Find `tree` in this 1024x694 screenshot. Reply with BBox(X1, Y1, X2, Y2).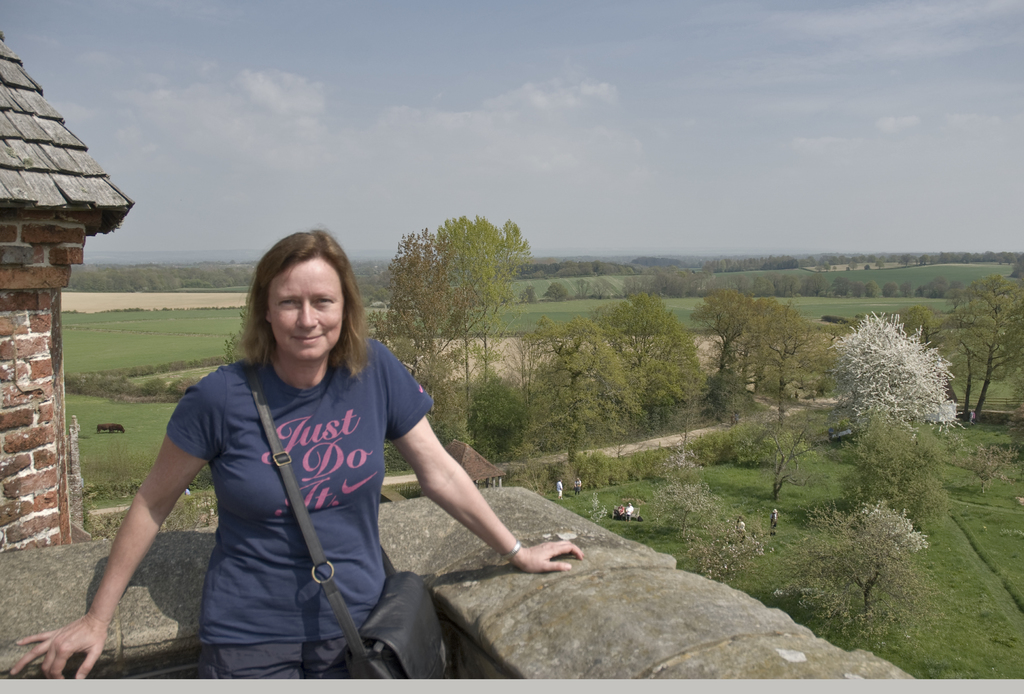
BBox(684, 517, 767, 585).
